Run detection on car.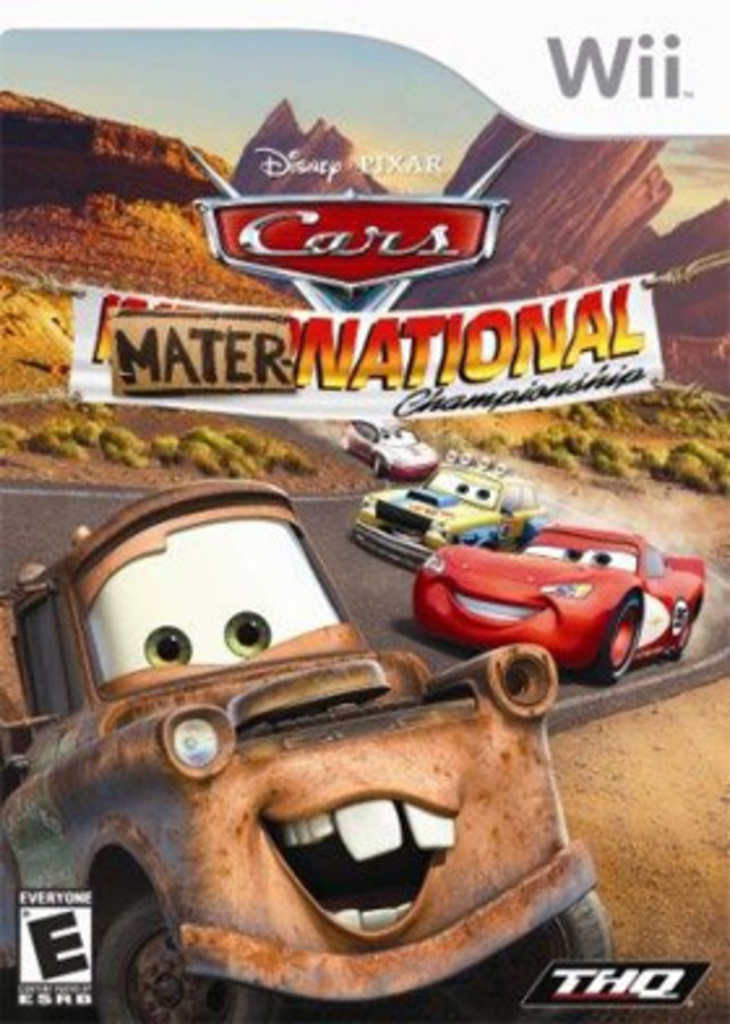
Result: box=[386, 529, 683, 690].
